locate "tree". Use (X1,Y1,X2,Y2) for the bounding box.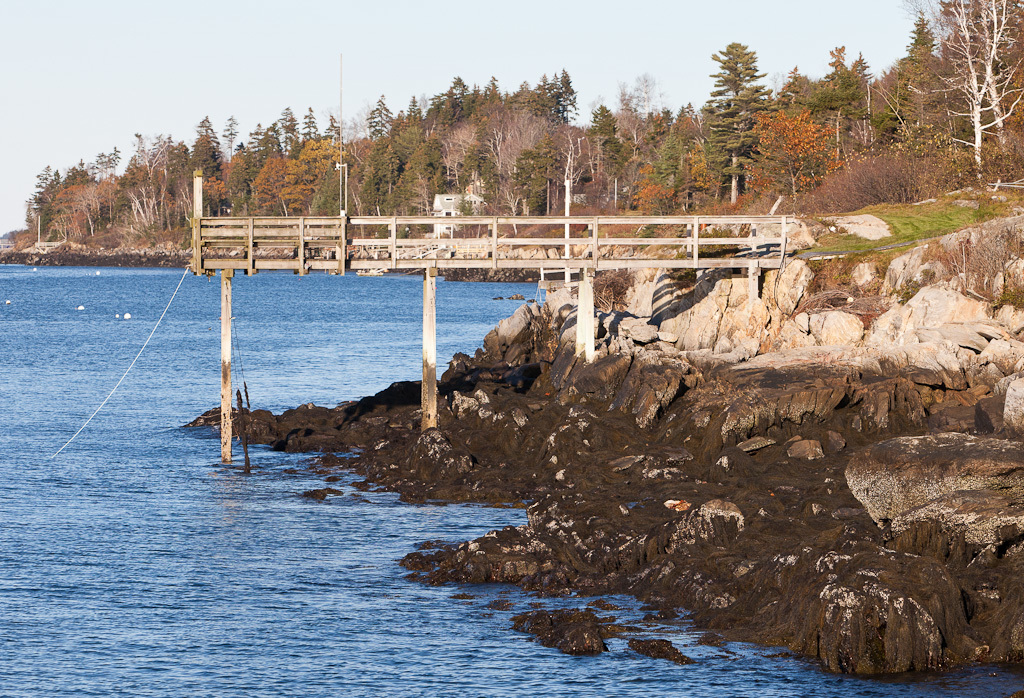
(455,81,492,220).
